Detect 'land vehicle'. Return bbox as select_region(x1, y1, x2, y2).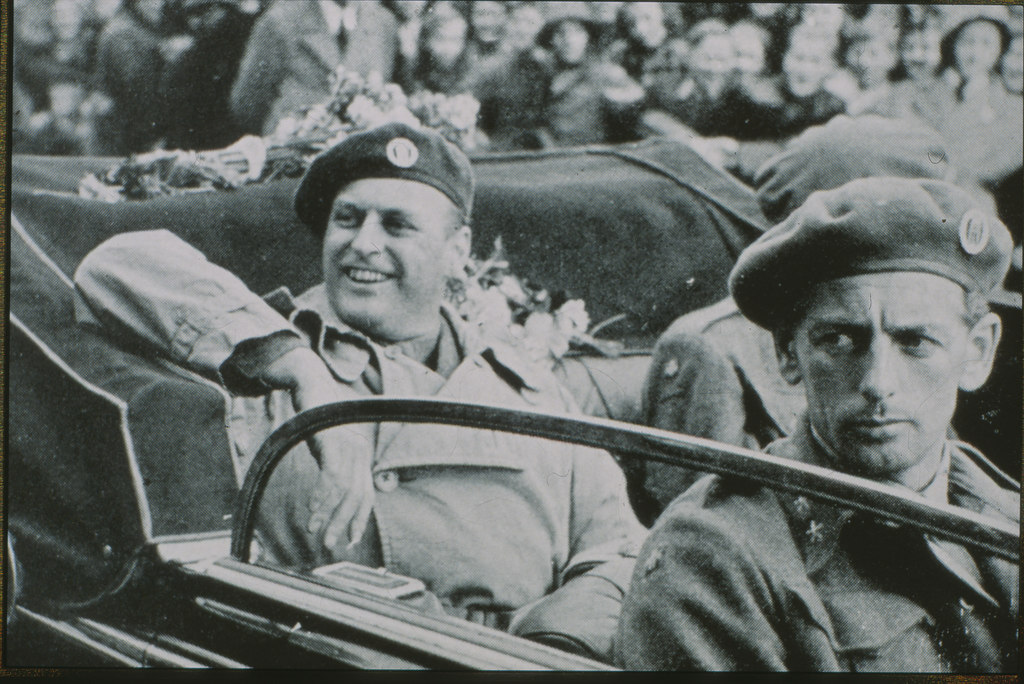
select_region(2, 133, 1021, 674).
